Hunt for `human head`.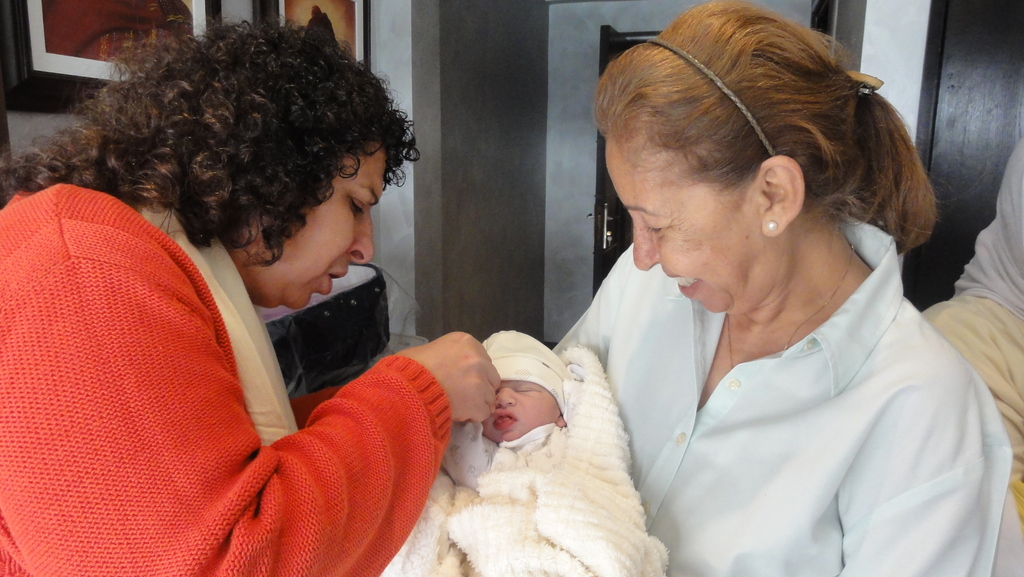
Hunted down at bbox=(478, 346, 566, 444).
